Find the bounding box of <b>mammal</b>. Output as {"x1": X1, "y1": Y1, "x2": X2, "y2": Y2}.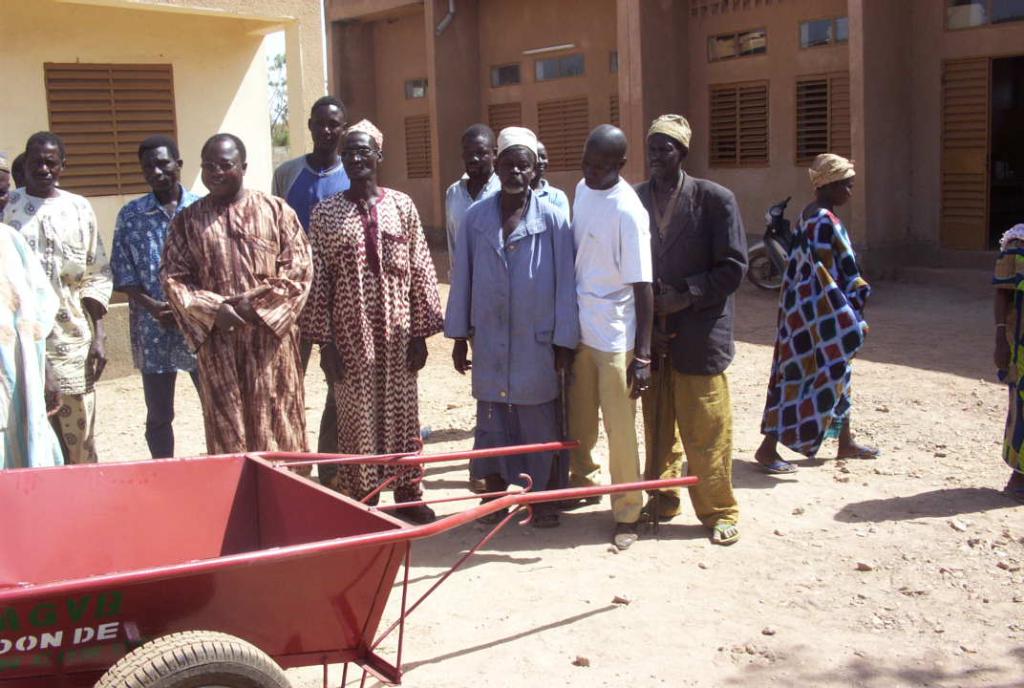
{"x1": 107, "y1": 139, "x2": 204, "y2": 459}.
